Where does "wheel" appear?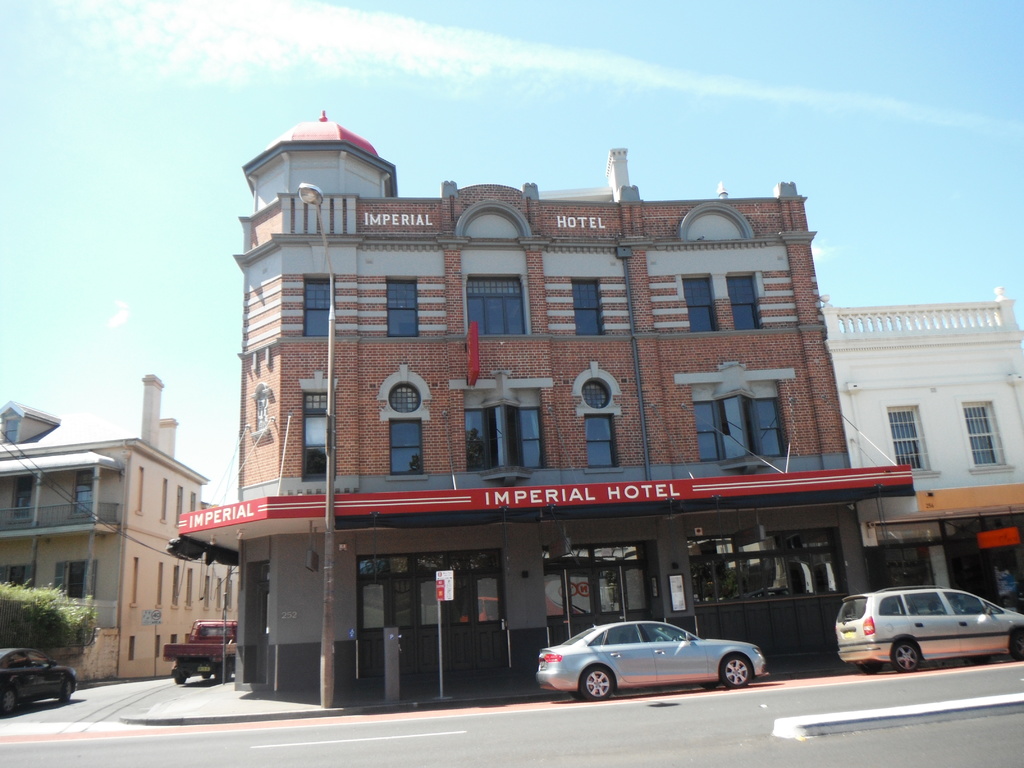
Appears at [left=0, top=688, right=15, bottom=714].
